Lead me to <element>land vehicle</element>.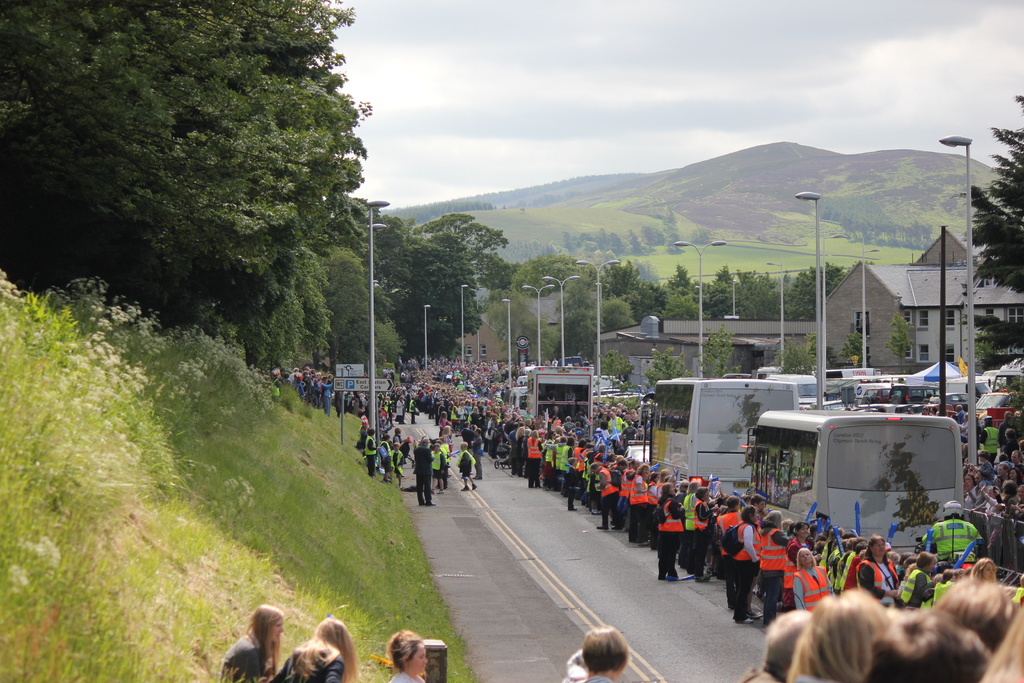
Lead to {"x1": 532, "y1": 366, "x2": 592, "y2": 423}.
